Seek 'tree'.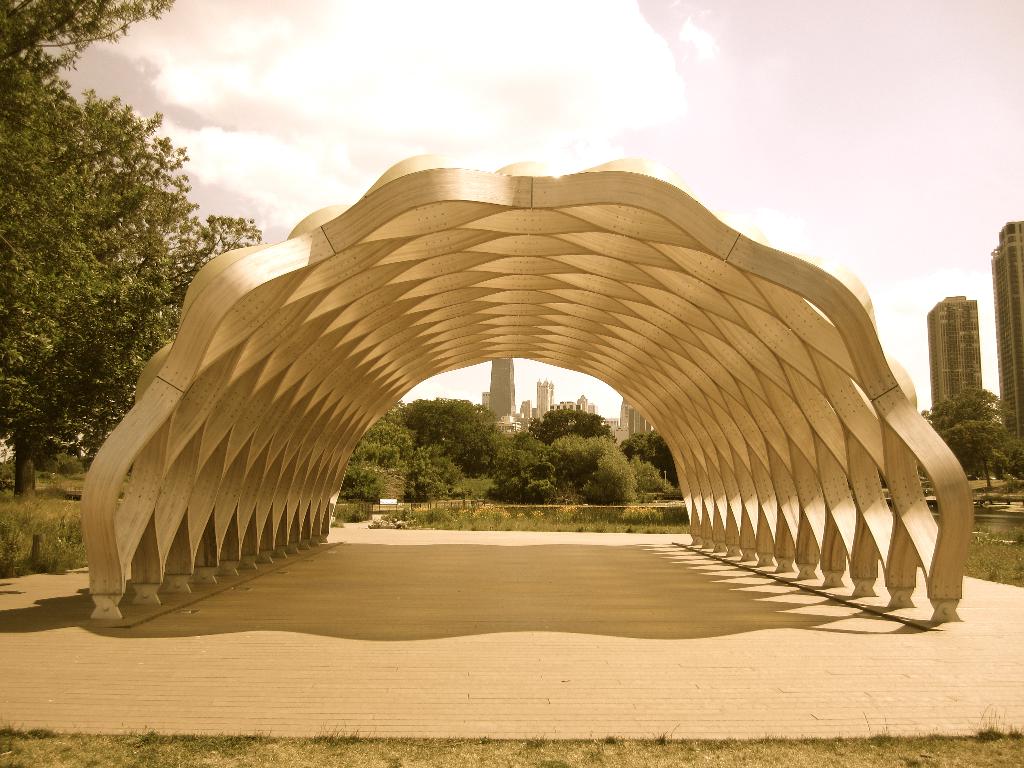
{"left": 392, "top": 390, "right": 497, "bottom": 471}.
